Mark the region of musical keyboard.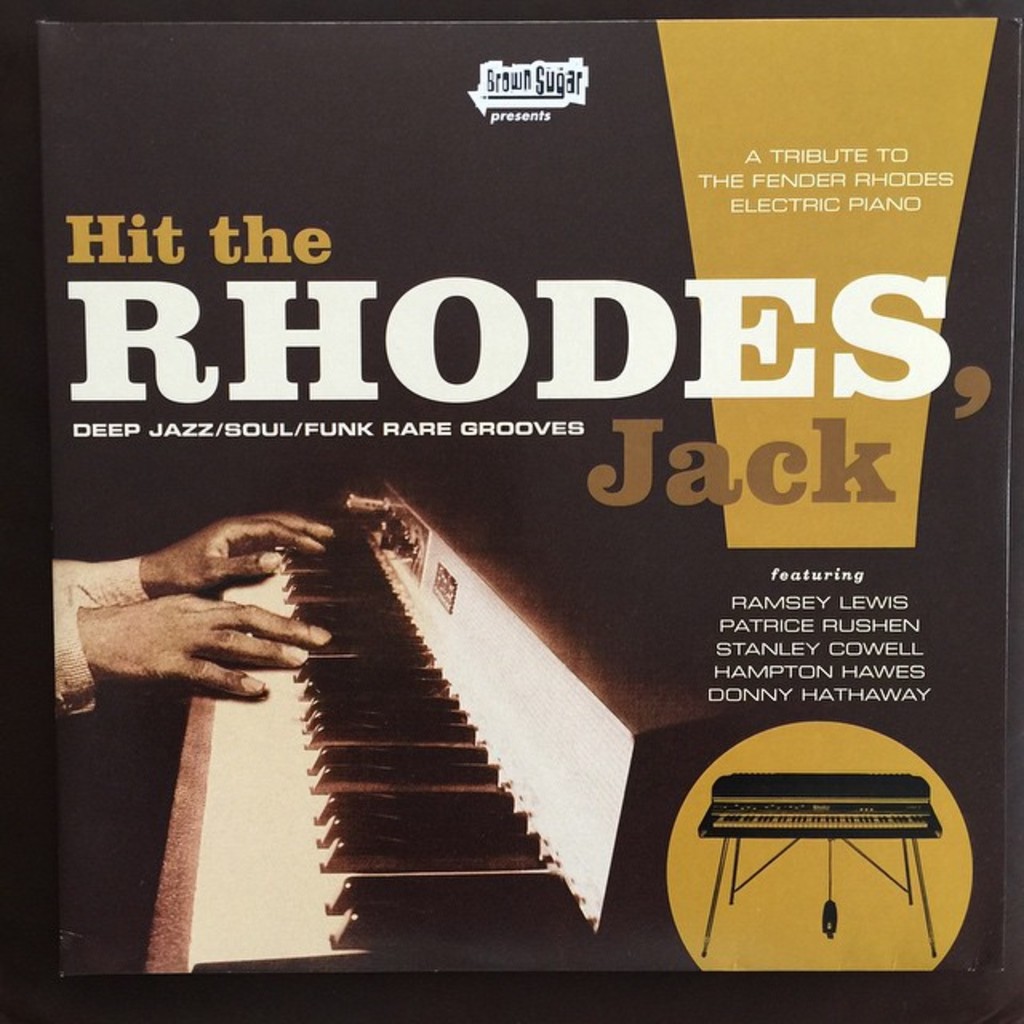
Region: pyautogui.locateOnScreen(173, 512, 597, 974).
